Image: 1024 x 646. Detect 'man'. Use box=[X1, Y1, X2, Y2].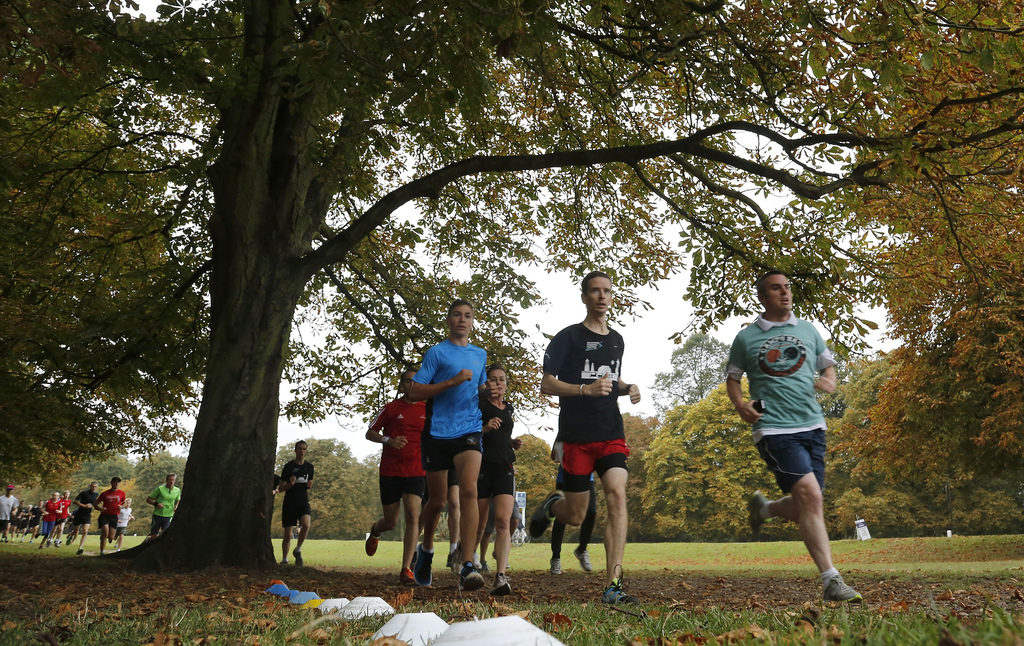
box=[116, 501, 132, 546].
